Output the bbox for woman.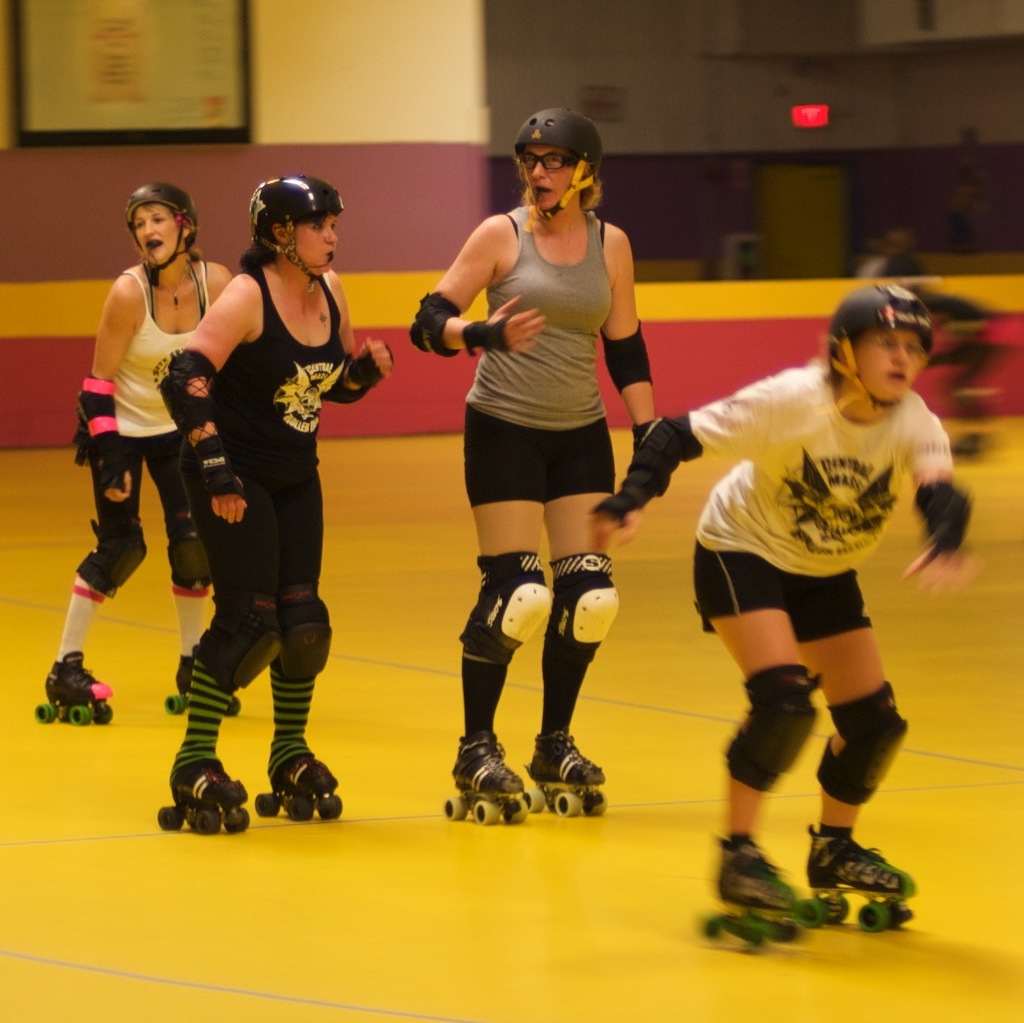
bbox(155, 172, 393, 813).
